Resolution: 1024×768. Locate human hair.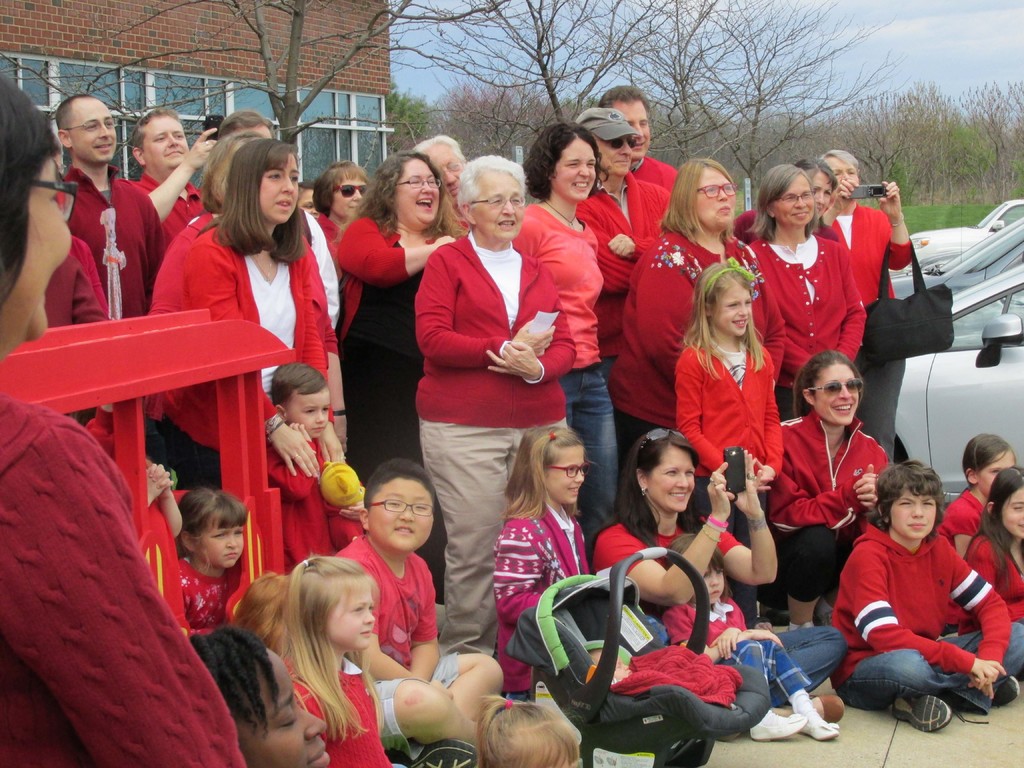
[476,691,586,767].
